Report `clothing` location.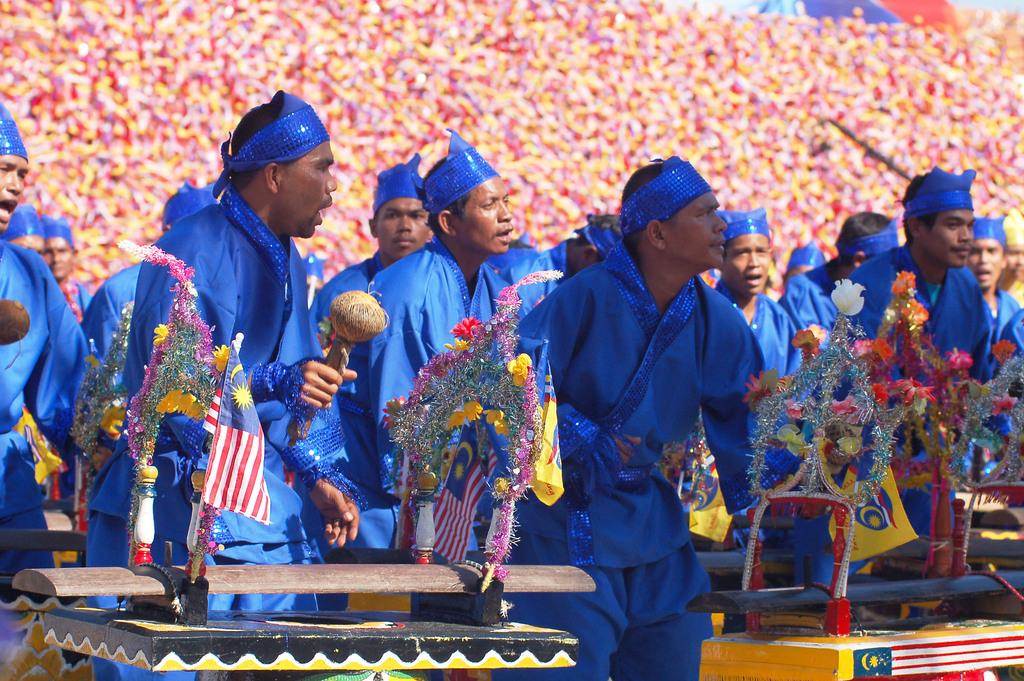
Report: (362,233,529,562).
